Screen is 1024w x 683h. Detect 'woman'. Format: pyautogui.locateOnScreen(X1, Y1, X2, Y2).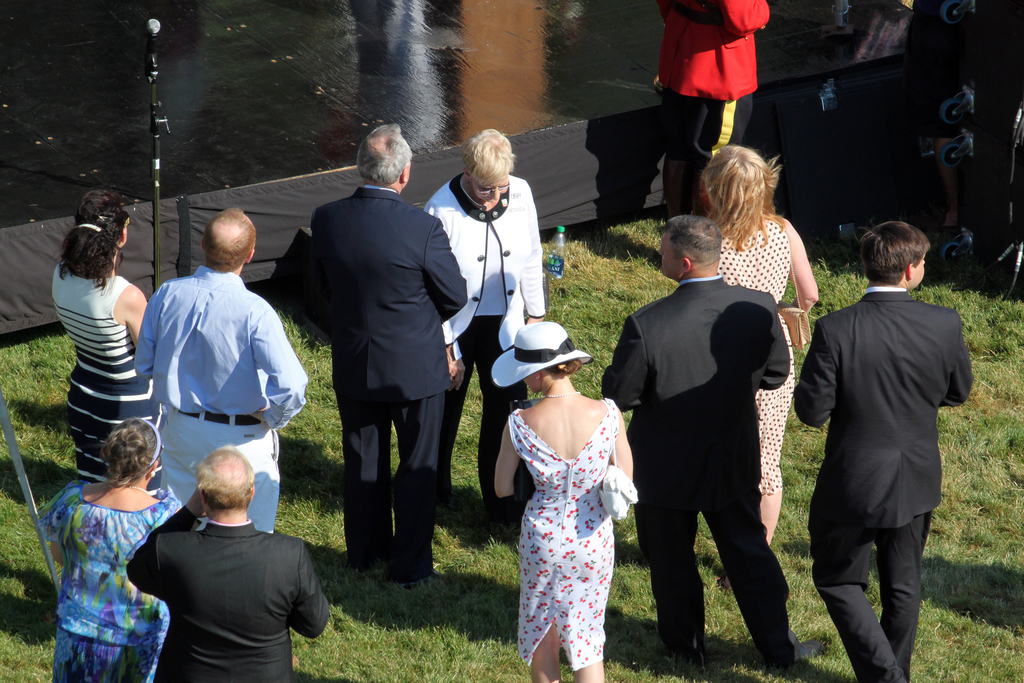
pyautogui.locateOnScreen(484, 320, 640, 682).
